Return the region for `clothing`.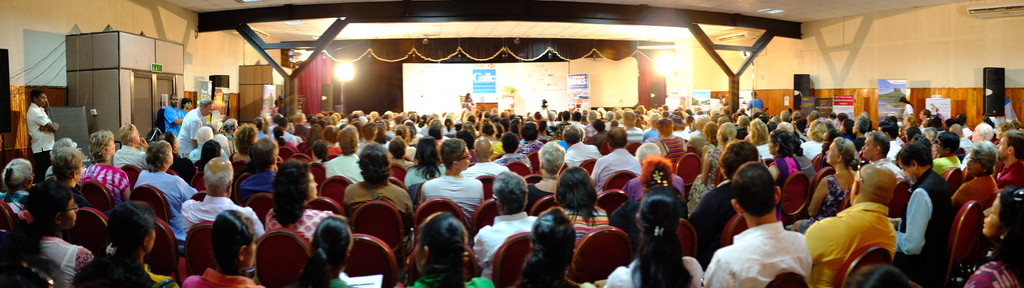
rect(856, 154, 909, 204).
